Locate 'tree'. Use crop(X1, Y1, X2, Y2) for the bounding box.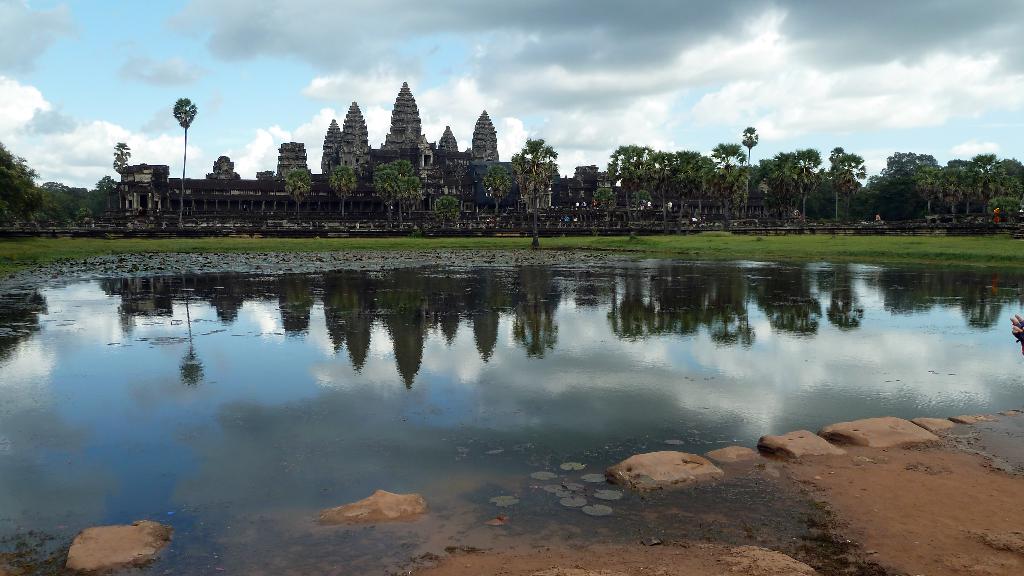
crop(0, 145, 42, 223).
